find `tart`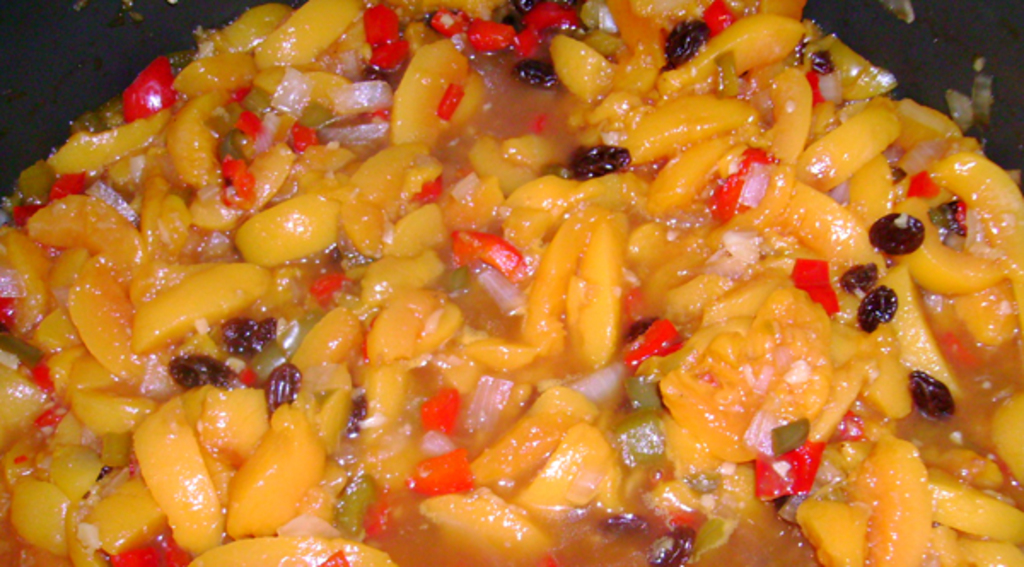
{"x1": 0, "y1": 0, "x2": 1022, "y2": 565}
